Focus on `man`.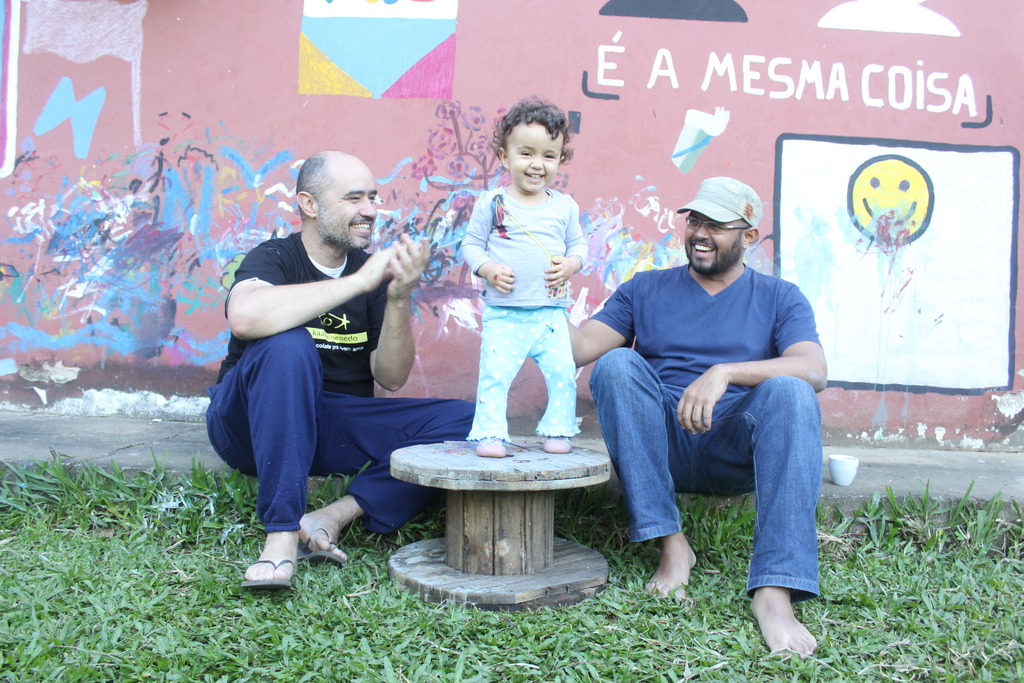
Focused at 200/144/475/589.
